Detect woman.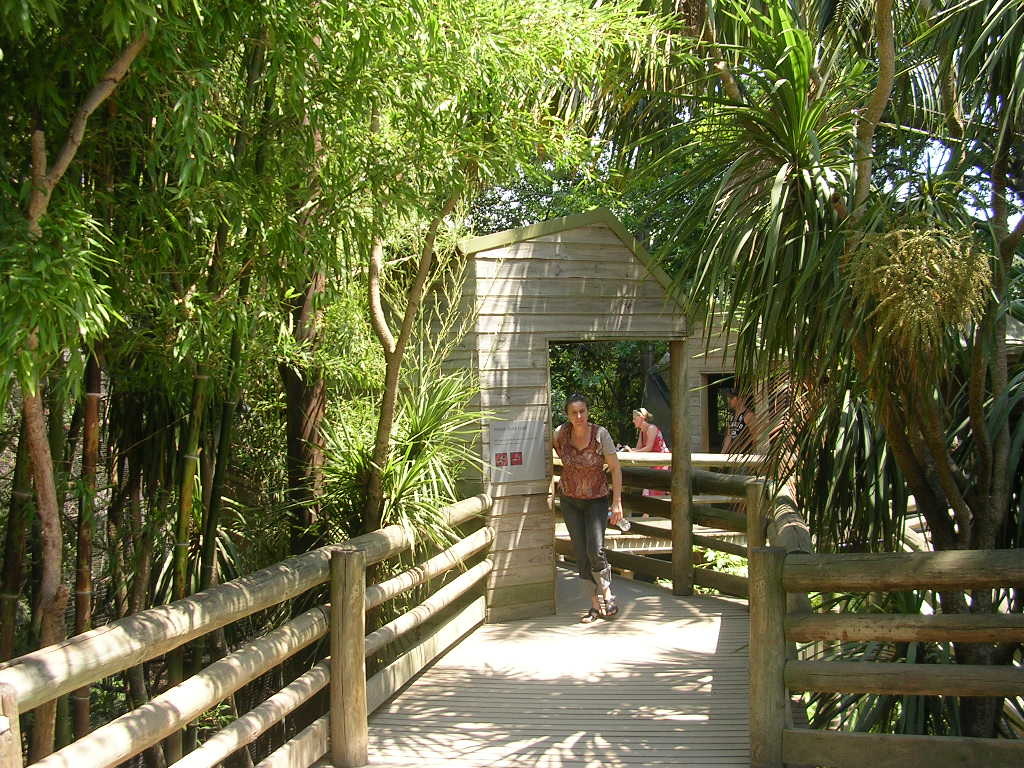
Detected at box=[548, 387, 621, 621].
